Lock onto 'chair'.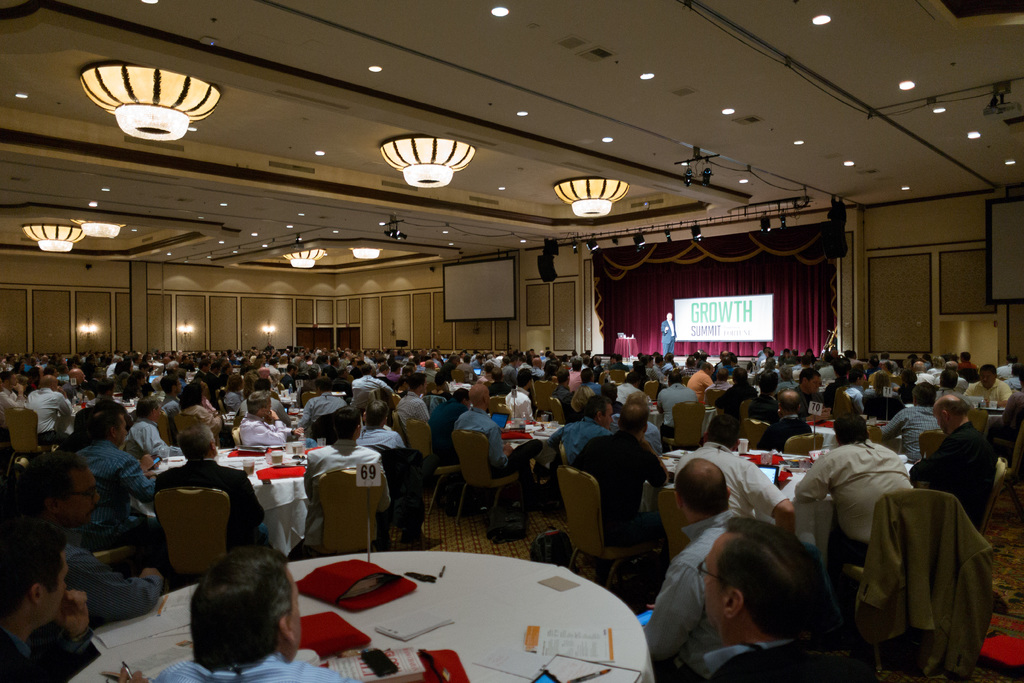
Locked: <region>404, 415, 458, 477</region>.
